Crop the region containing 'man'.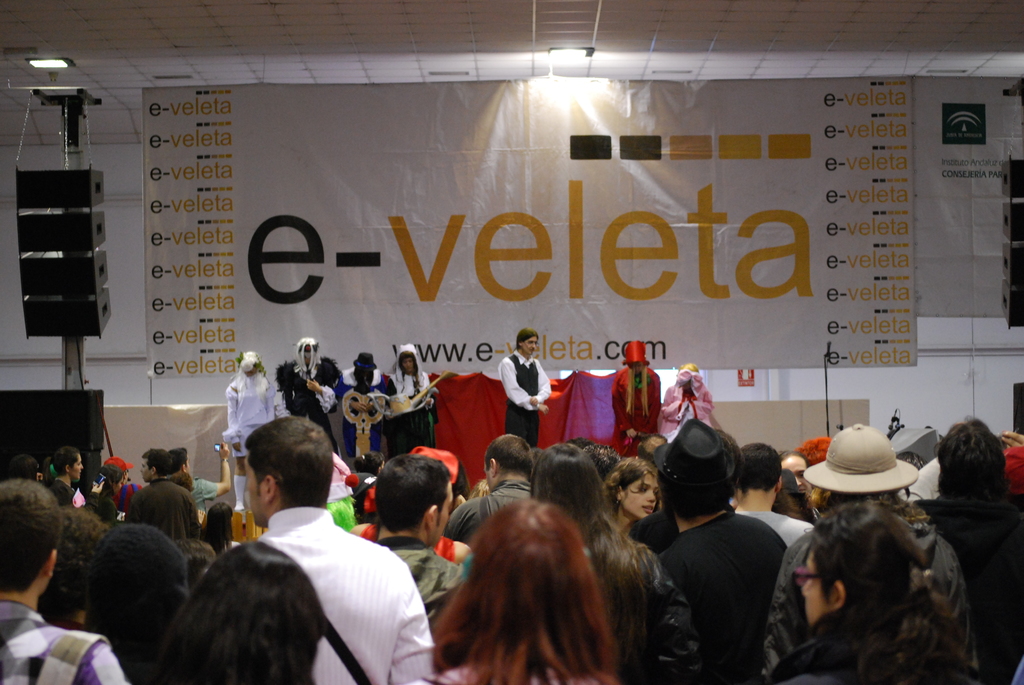
Crop region: pyautogui.locateOnScreen(372, 454, 463, 639).
